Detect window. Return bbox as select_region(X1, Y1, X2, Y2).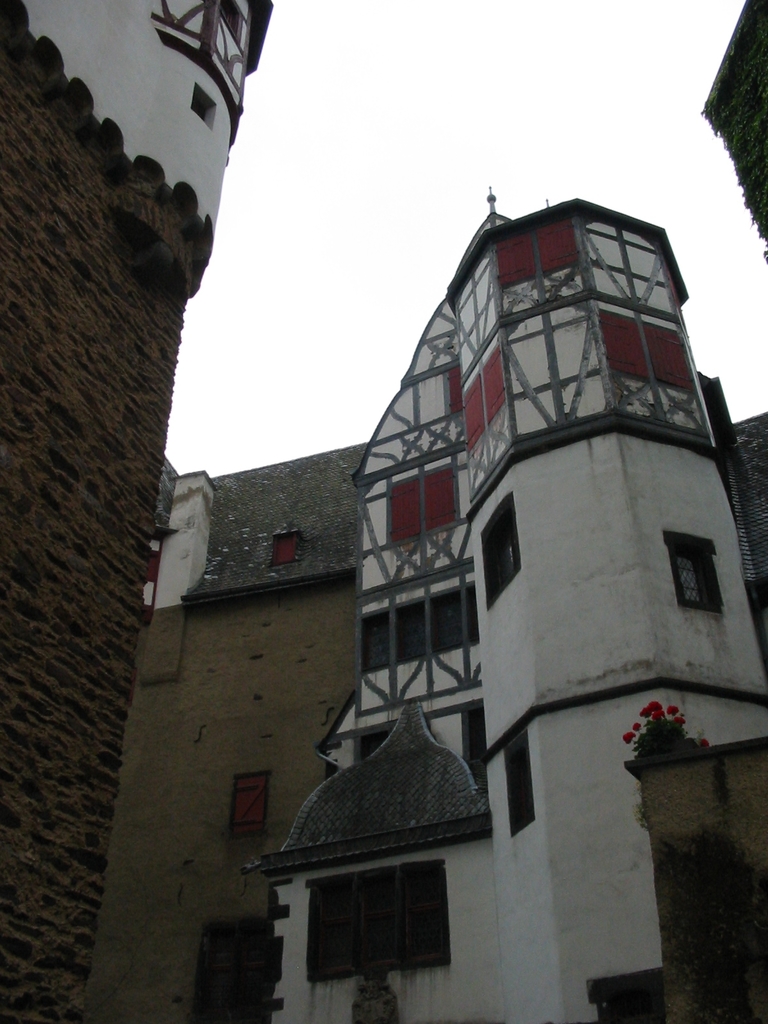
select_region(506, 737, 541, 840).
